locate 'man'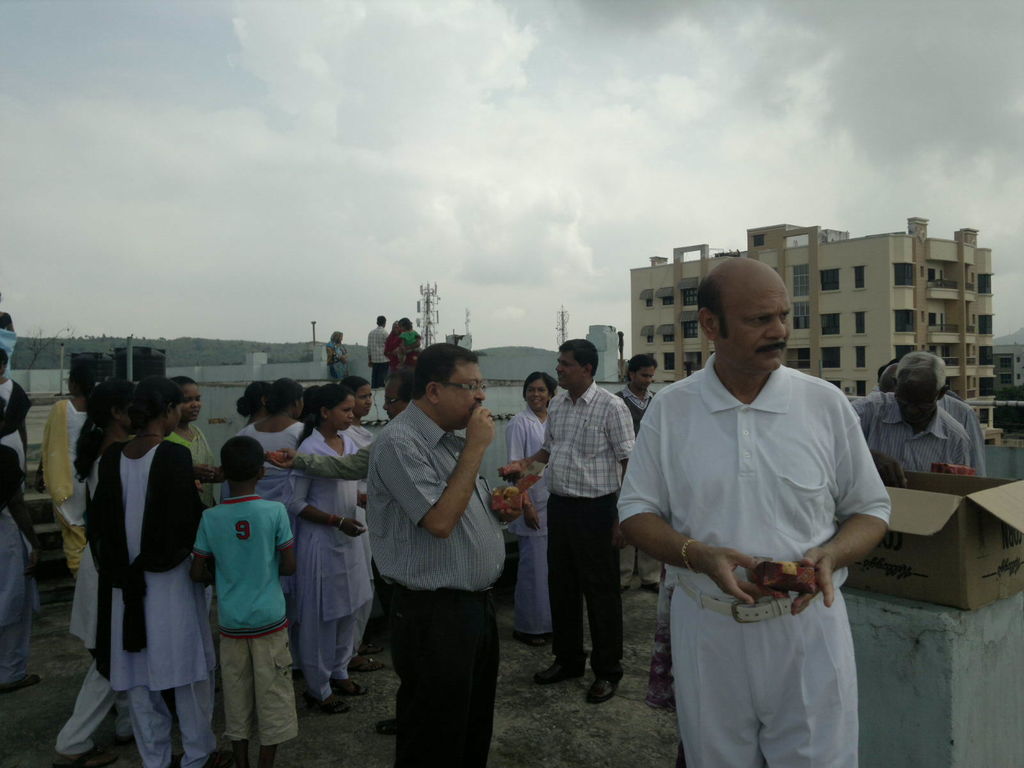
{"x1": 614, "y1": 355, "x2": 657, "y2": 431}
